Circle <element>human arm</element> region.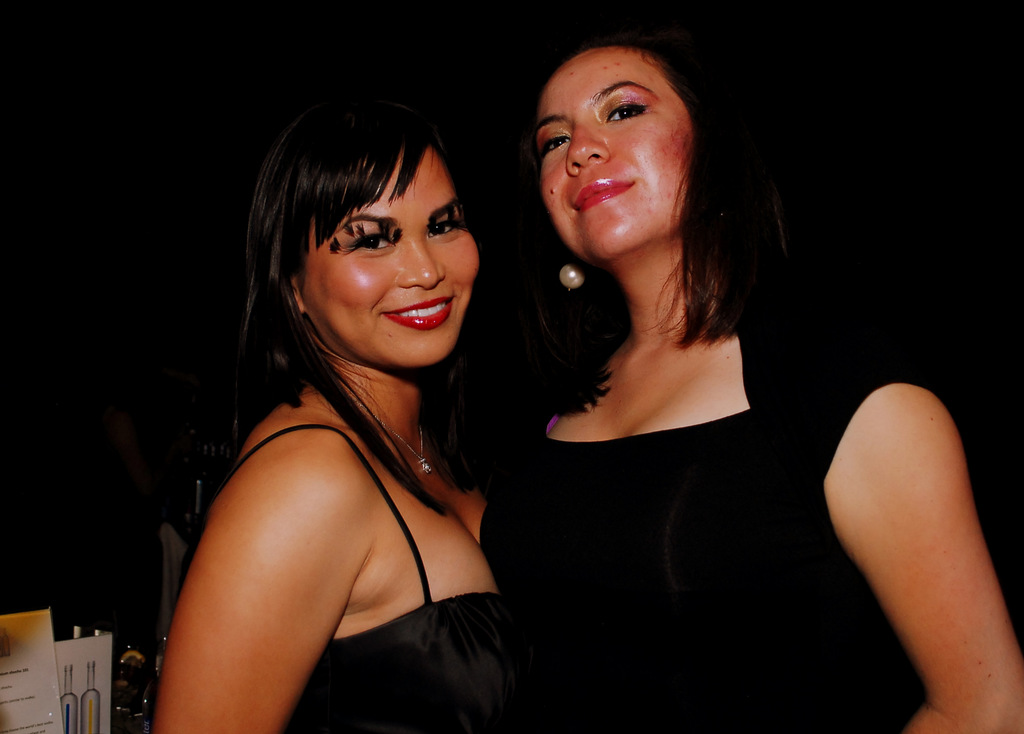
Region: left=150, top=430, right=351, bottom=733.
